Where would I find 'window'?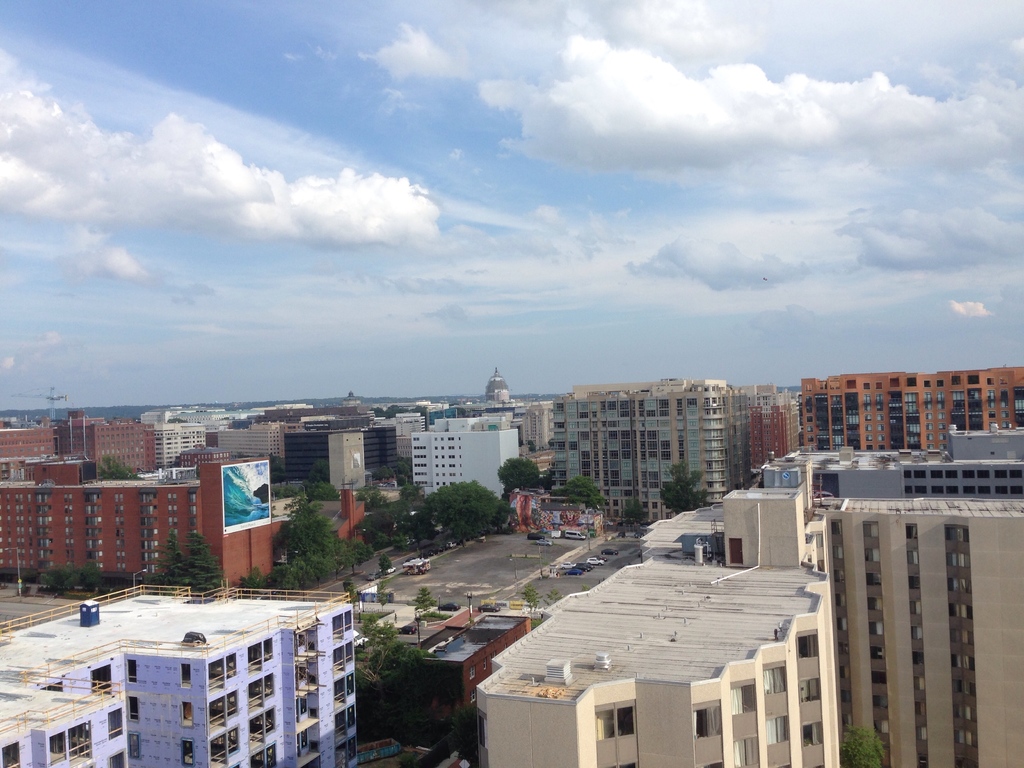
At left=471, top=688, right=476, bottom=697.
